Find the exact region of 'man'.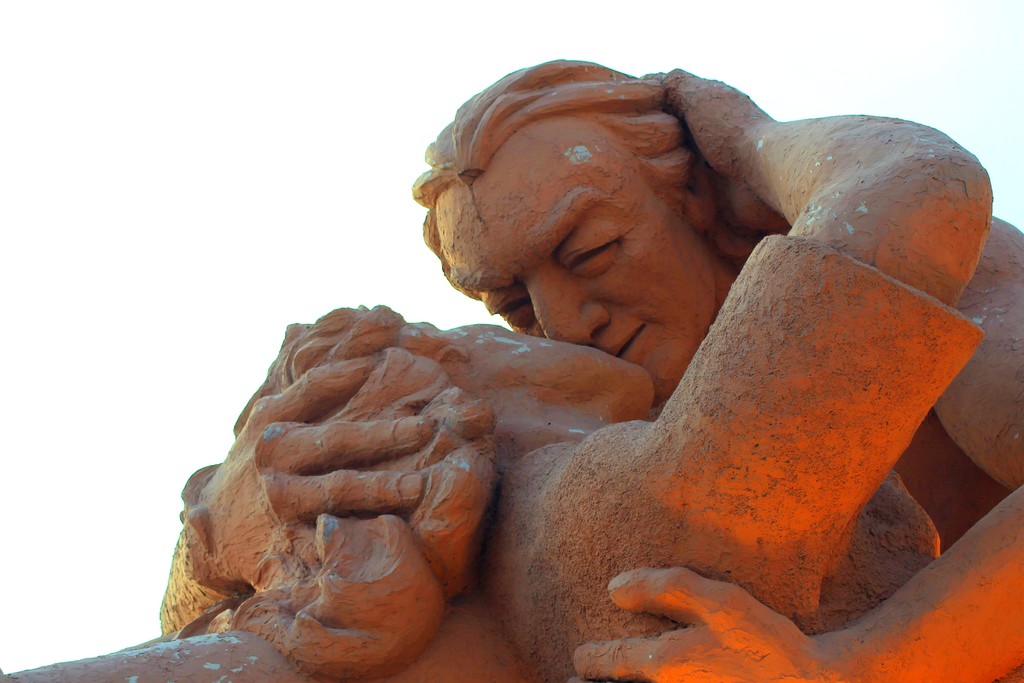
Exact region: locate(156, 52, 1023, 682).
